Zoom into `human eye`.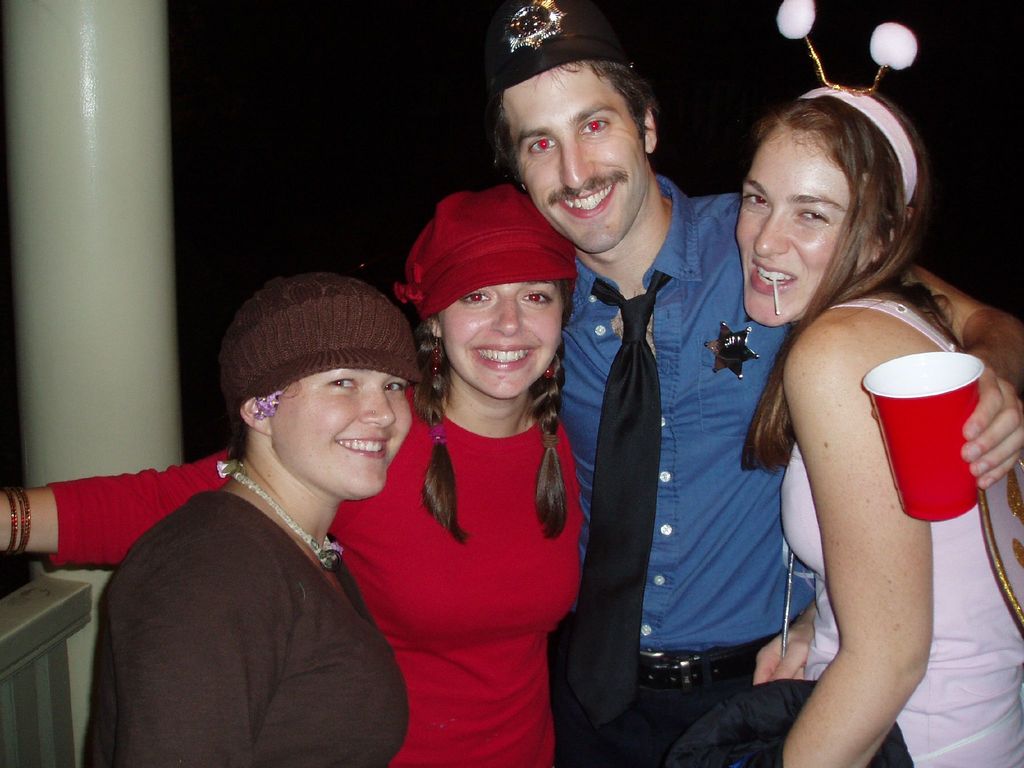
Zoom target: l=323, t=373, r=363, b=393.
